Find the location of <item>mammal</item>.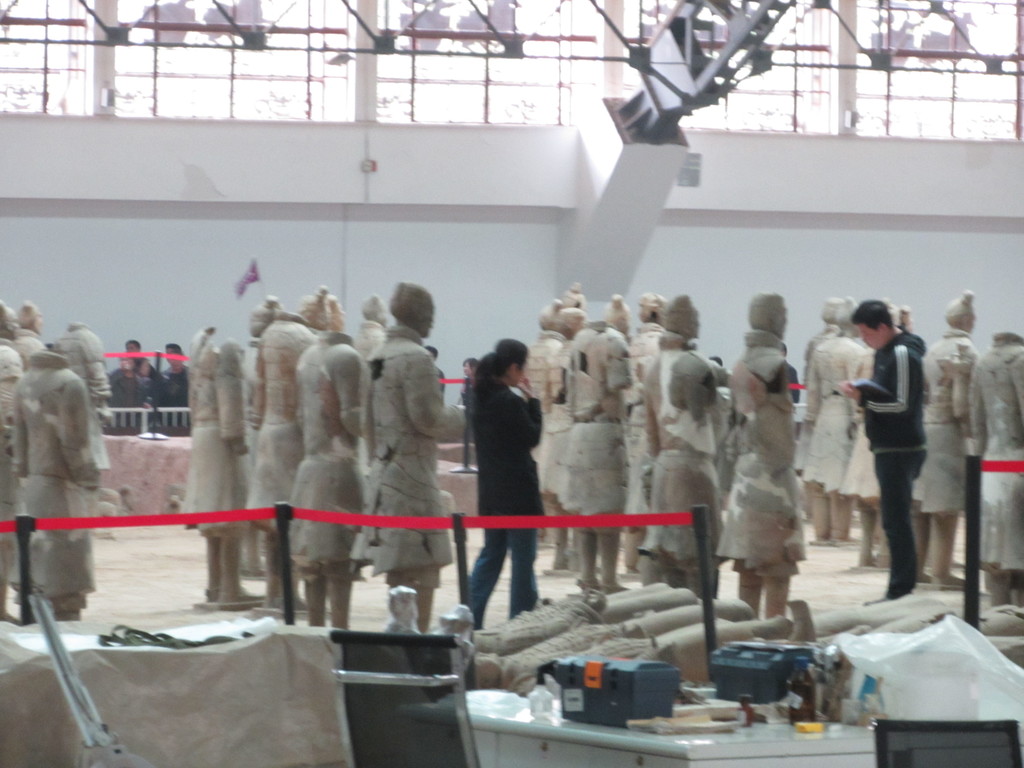
Location: BBox(804, 582, 972, 618).
